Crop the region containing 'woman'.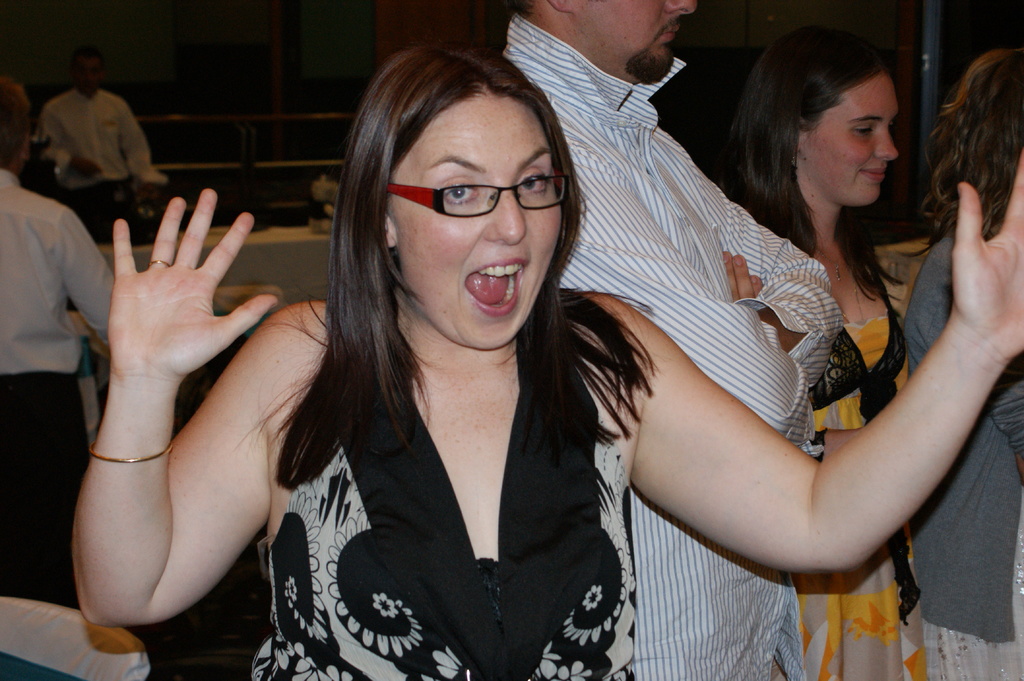
Crop region: 72, 41, 1022, 680.
